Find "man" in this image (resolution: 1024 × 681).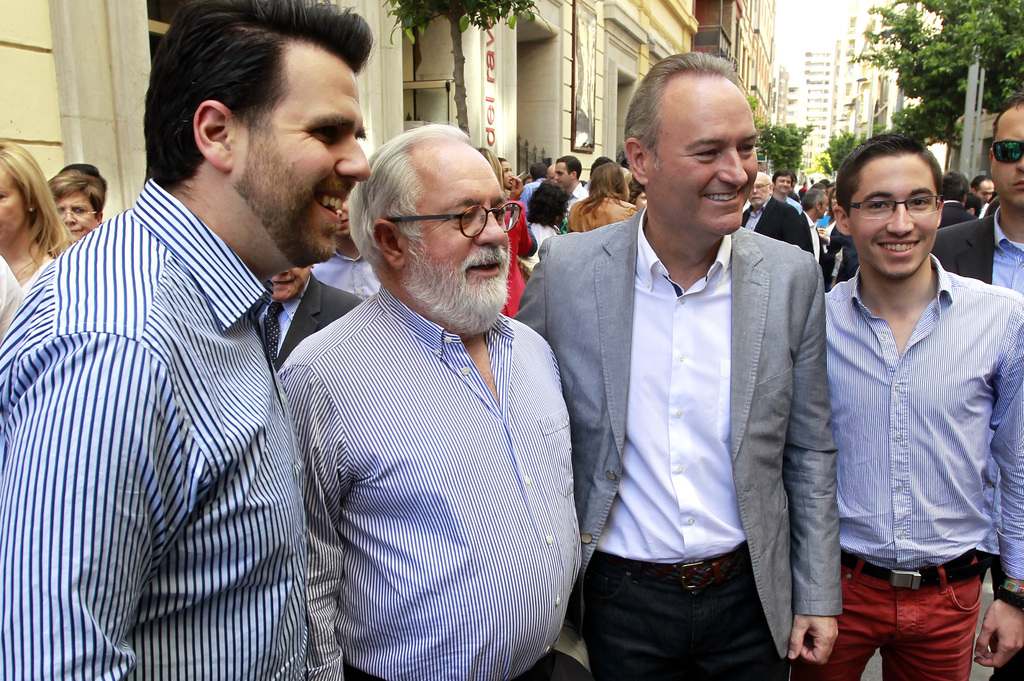
rect(769, 167, 805, 214).
